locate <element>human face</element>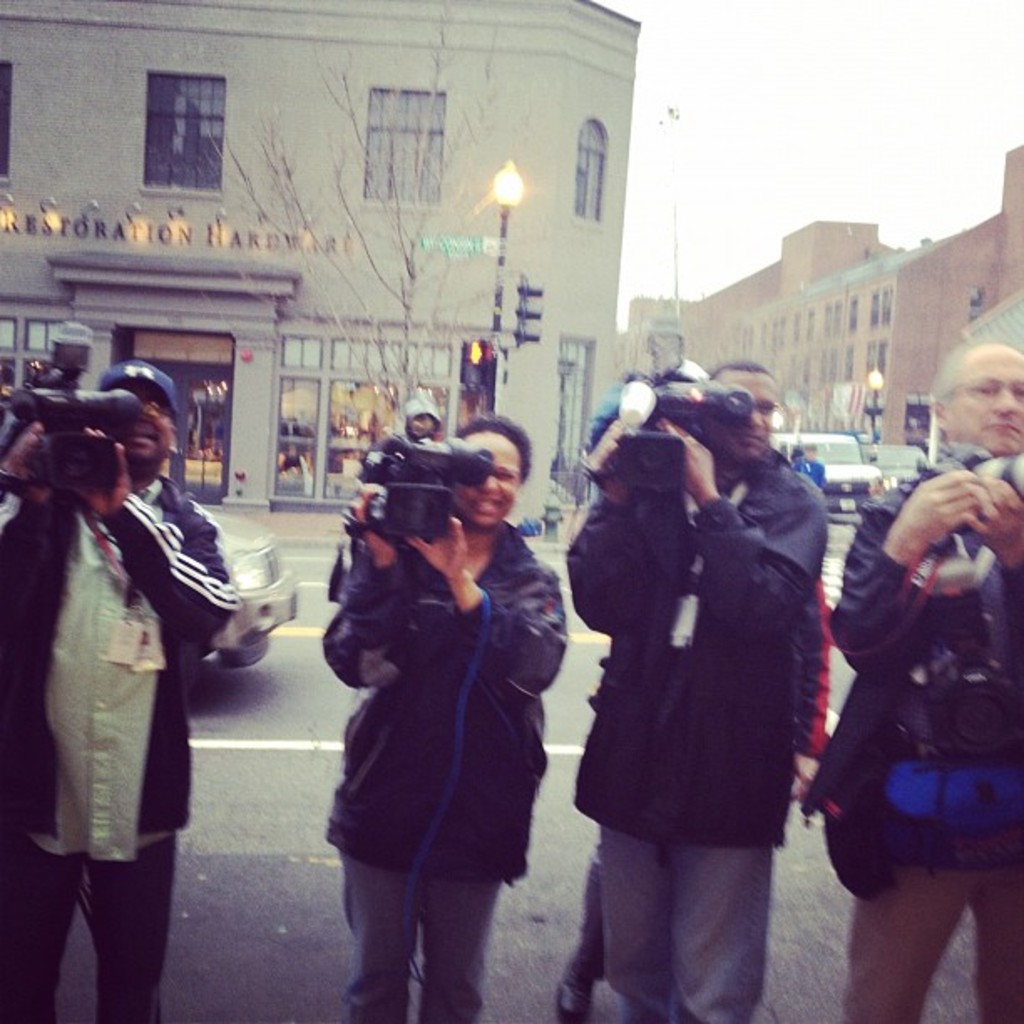
Rect(453, 433, 525, 534)
